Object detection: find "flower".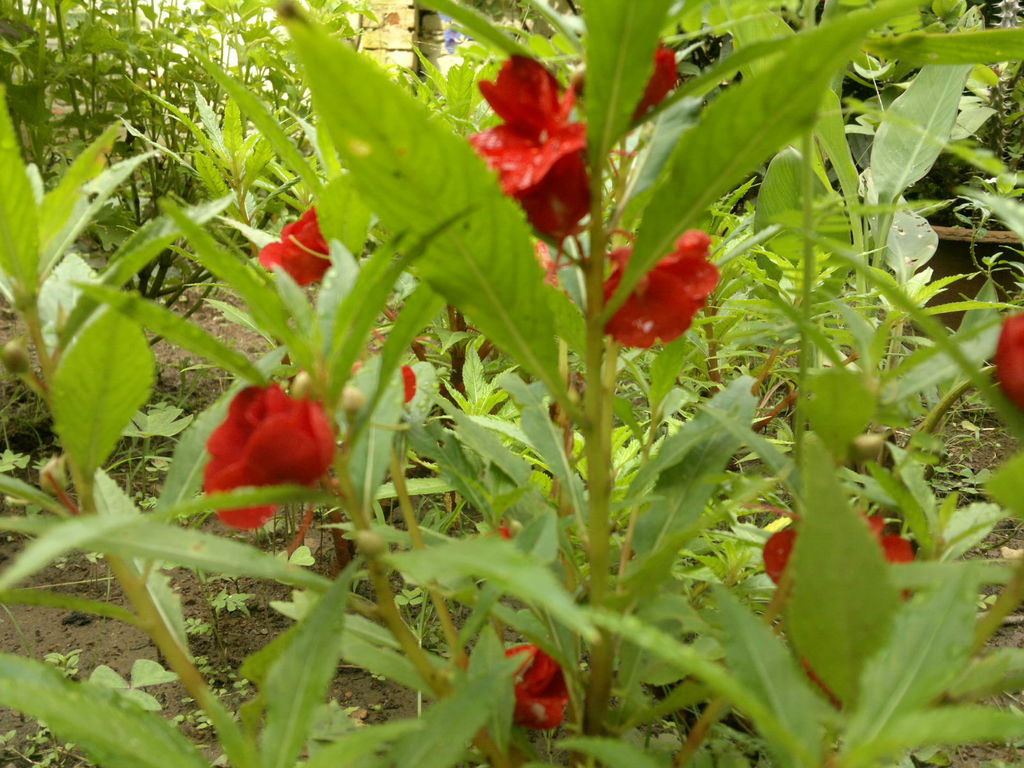
{"x1": 759, "y1": 507, "x2": 916, "y2": 686}.
